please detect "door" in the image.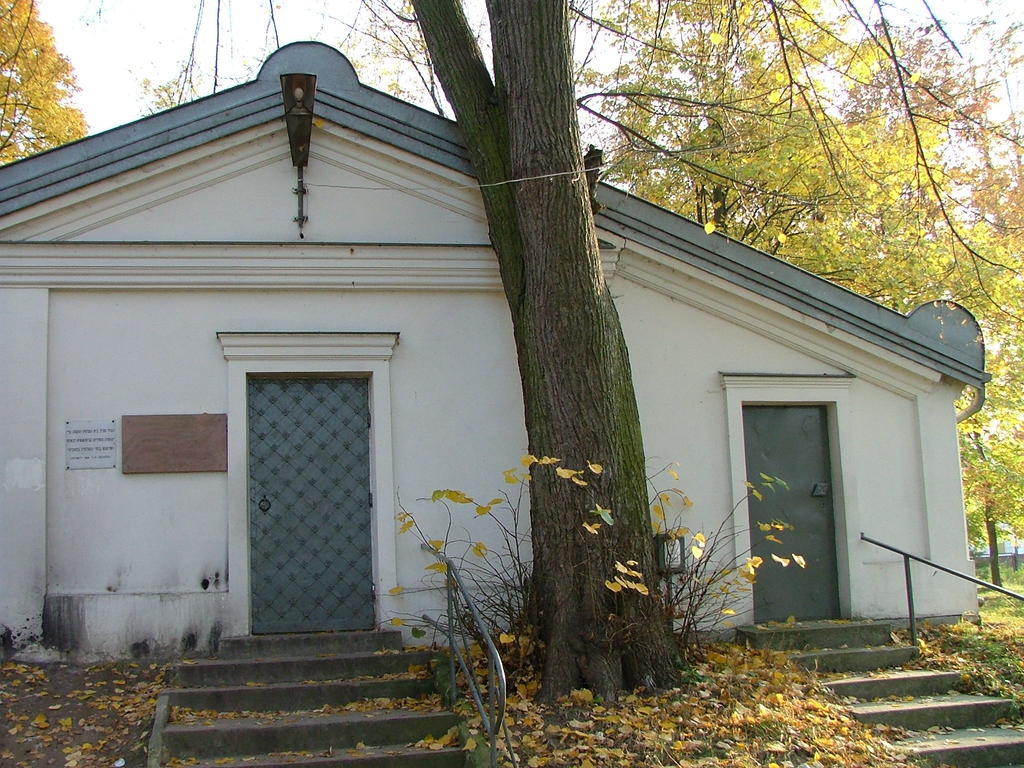
box=[741, 405, 846, 625].
